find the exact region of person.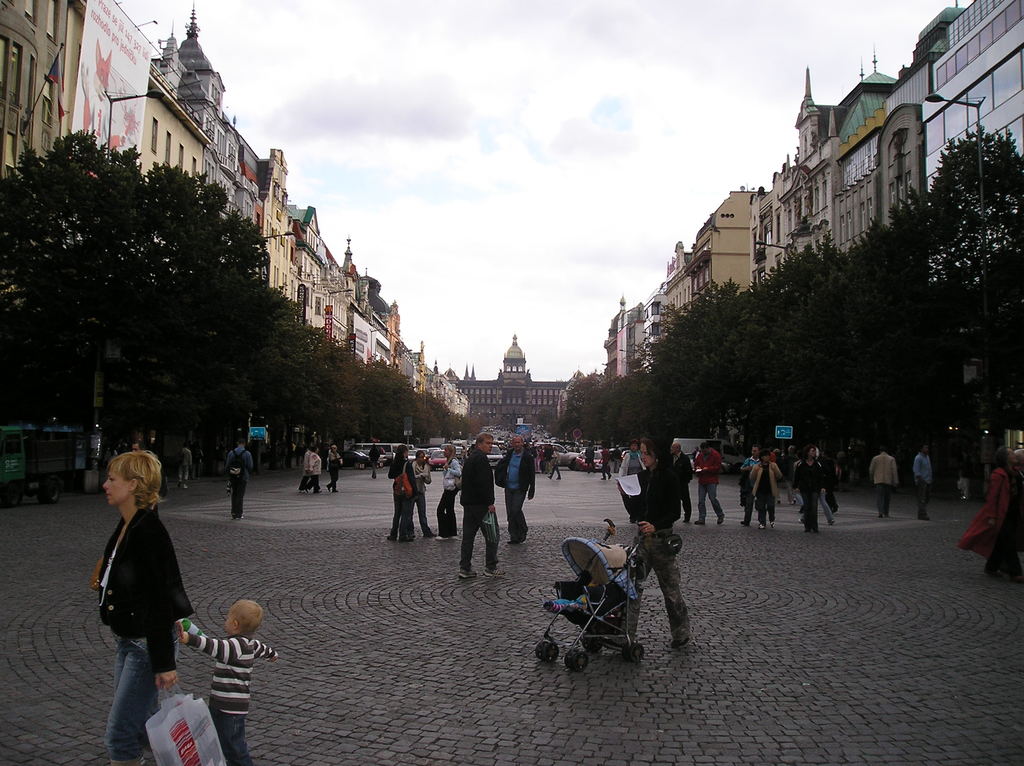
Exact region: left=145, top=425, right=177, bottom=502.
